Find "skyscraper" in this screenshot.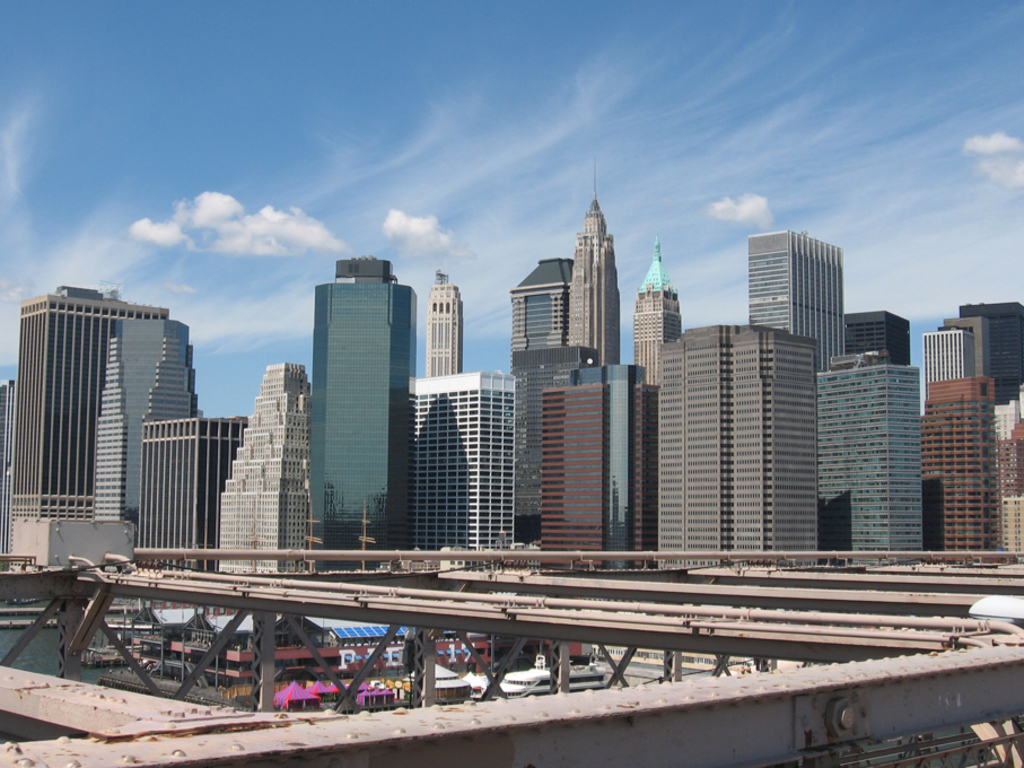
The bounding box for "skyscraper" is bbox(493, 346, 596, 547).
